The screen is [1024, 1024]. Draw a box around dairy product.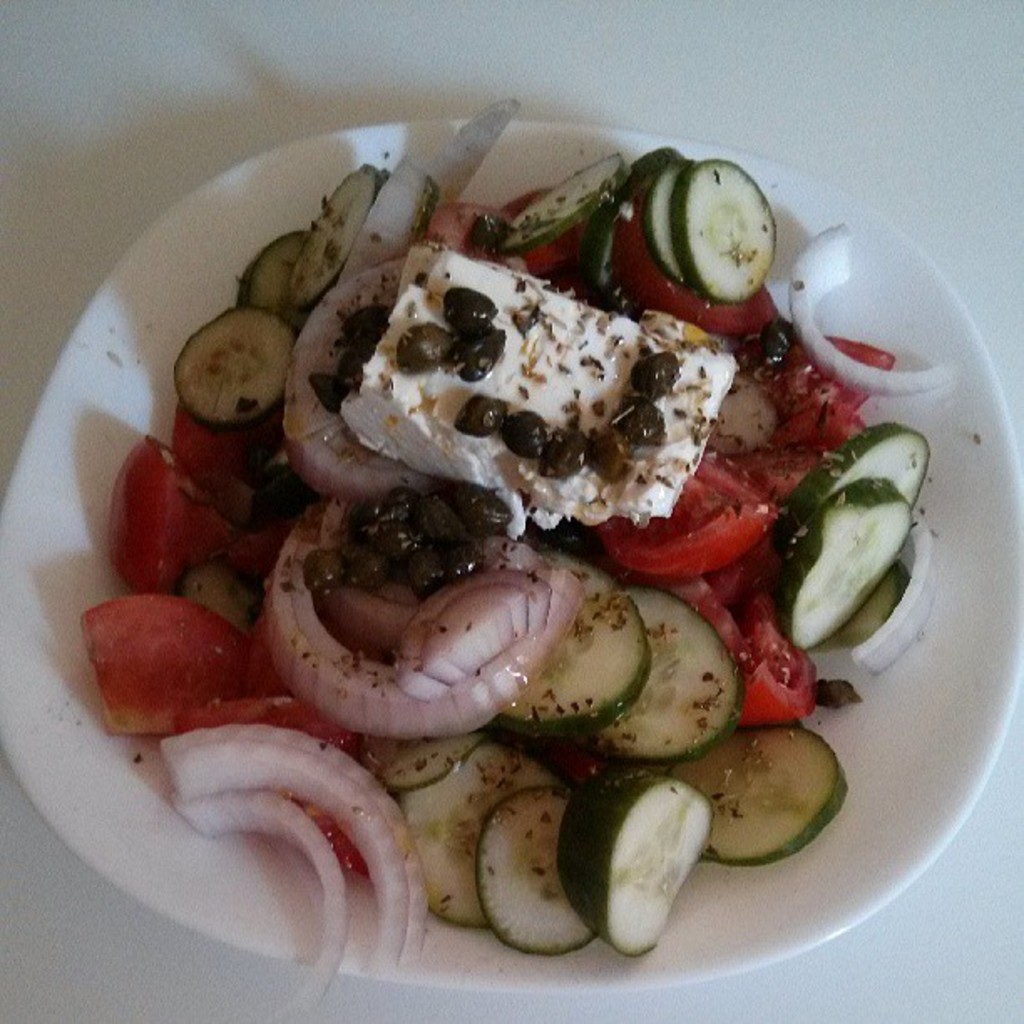
box(320, 212, 751, 566).
